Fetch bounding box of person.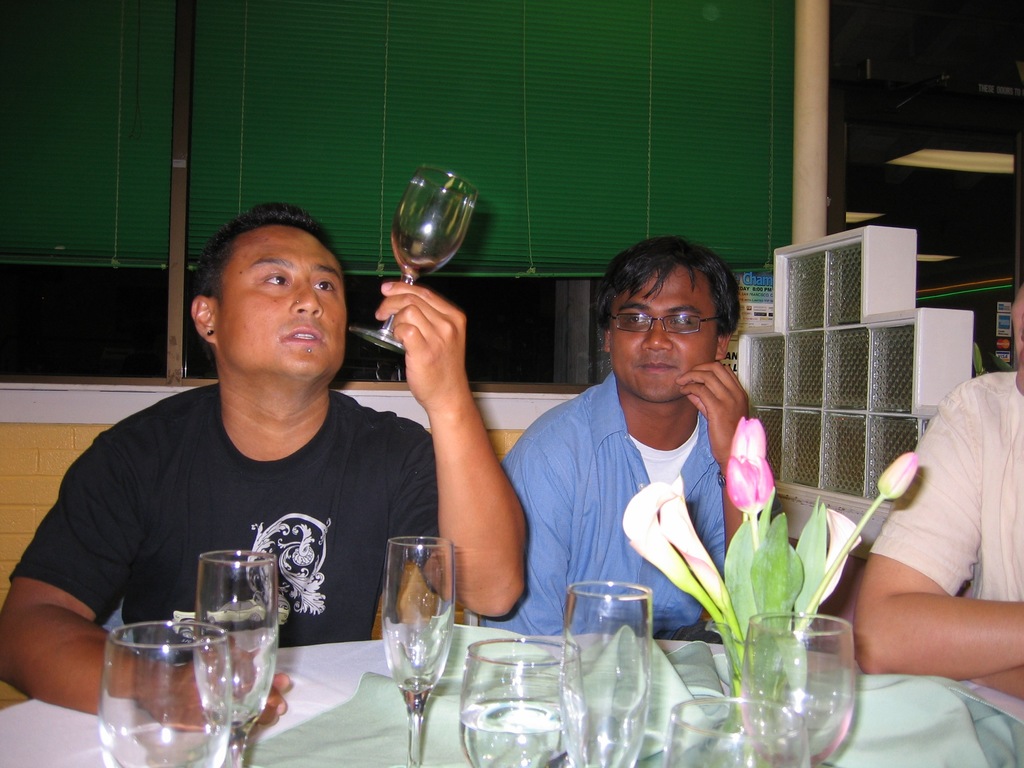
Bbox: [x1=849, y1=286, x2=1023, y2=704].
